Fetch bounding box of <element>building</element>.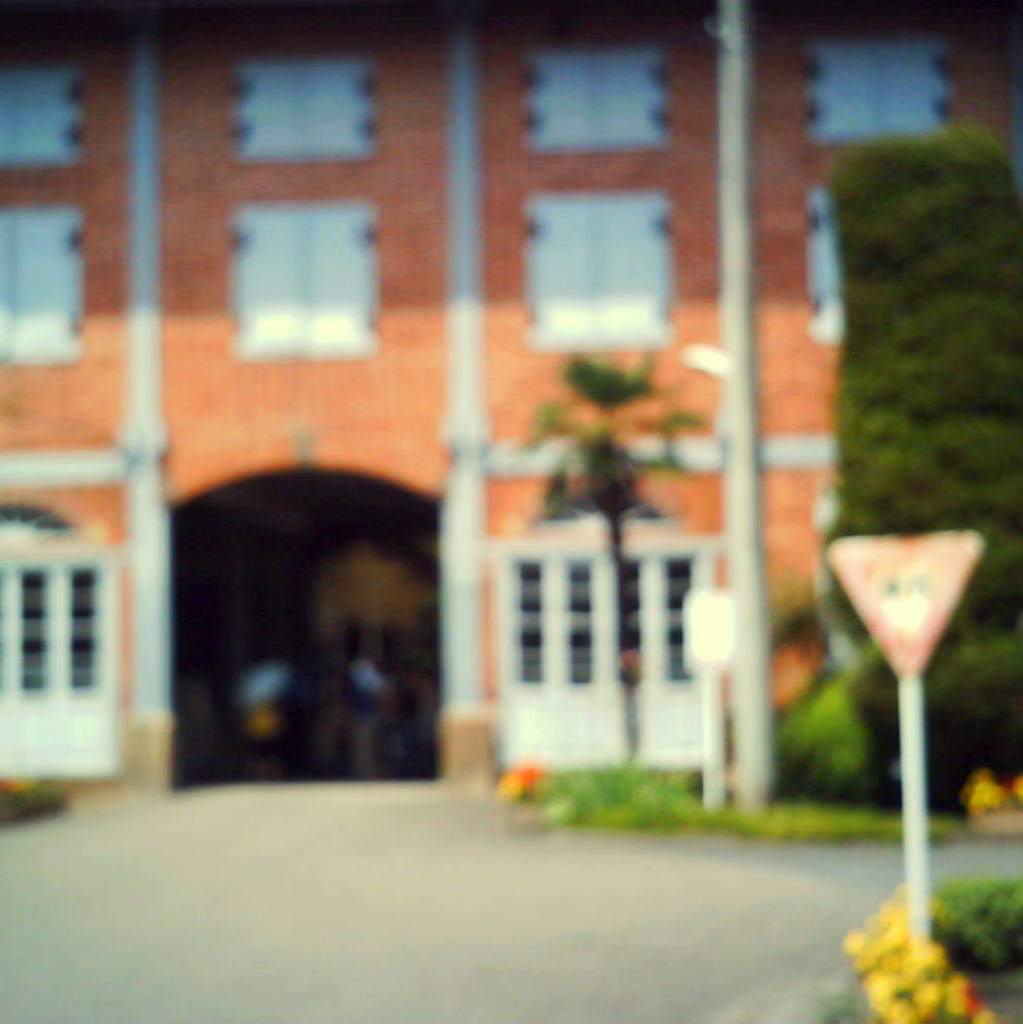
Bbox: 0,1,1011,796.
